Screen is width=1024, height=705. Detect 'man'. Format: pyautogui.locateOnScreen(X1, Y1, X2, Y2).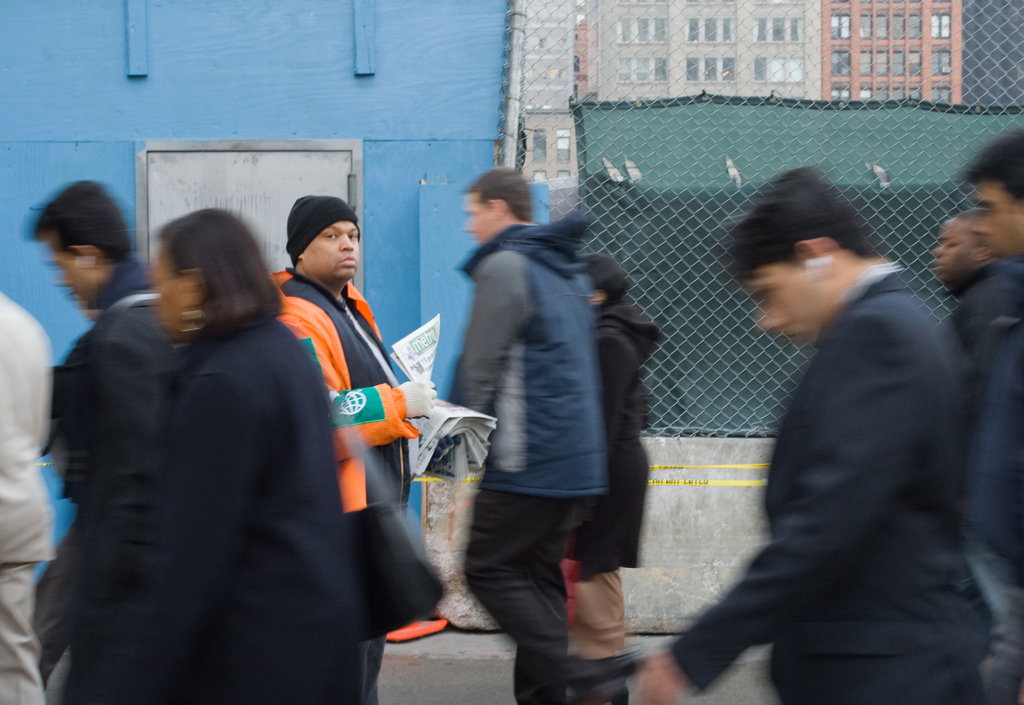
pyautogui.locateOnScreen(443, 163, 610, 697).
